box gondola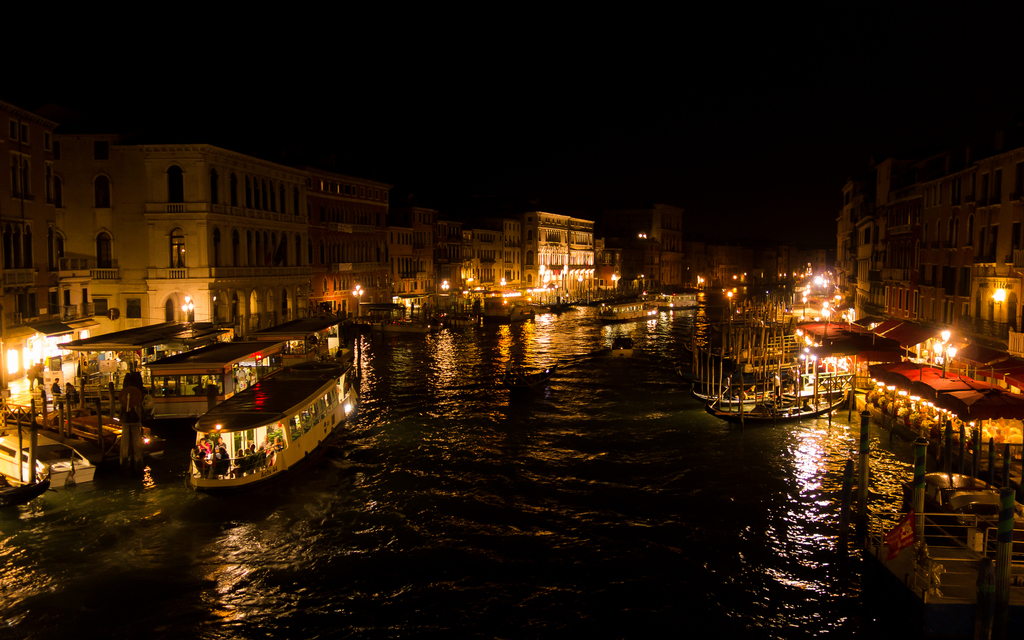
{"left": 536, "top": 300, "right": 583, "bottom": 311}
